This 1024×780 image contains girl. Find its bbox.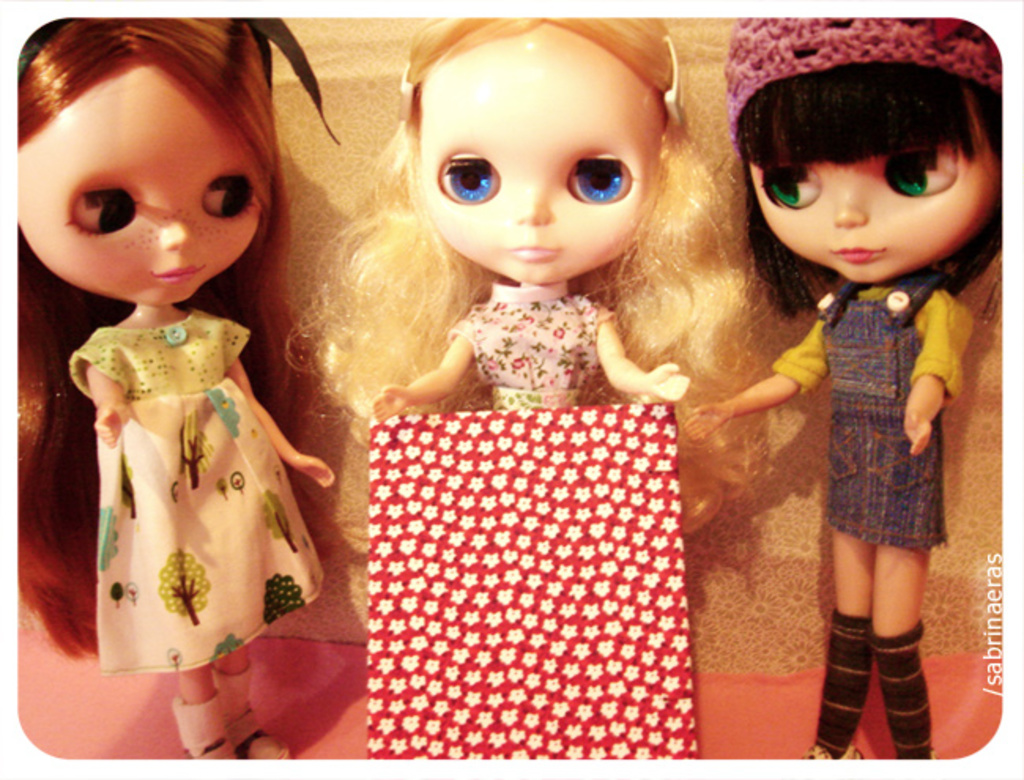
Rect(682, 11, 999, 761).
